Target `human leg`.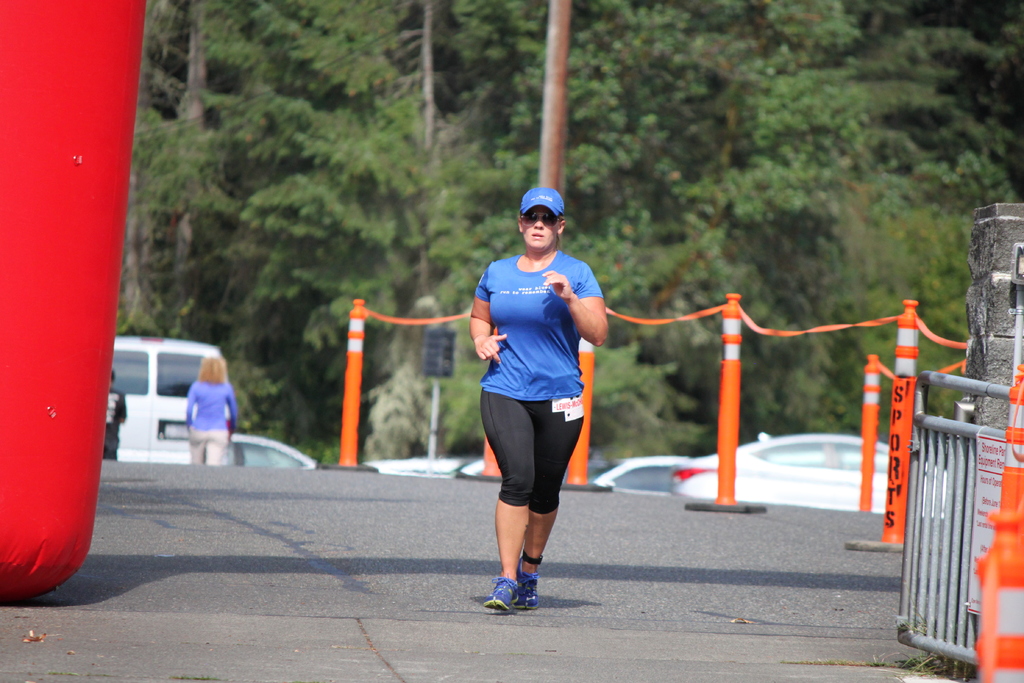
Target region: {"left": 522, "top": 375, "right": 585, "bottom": 607}.
